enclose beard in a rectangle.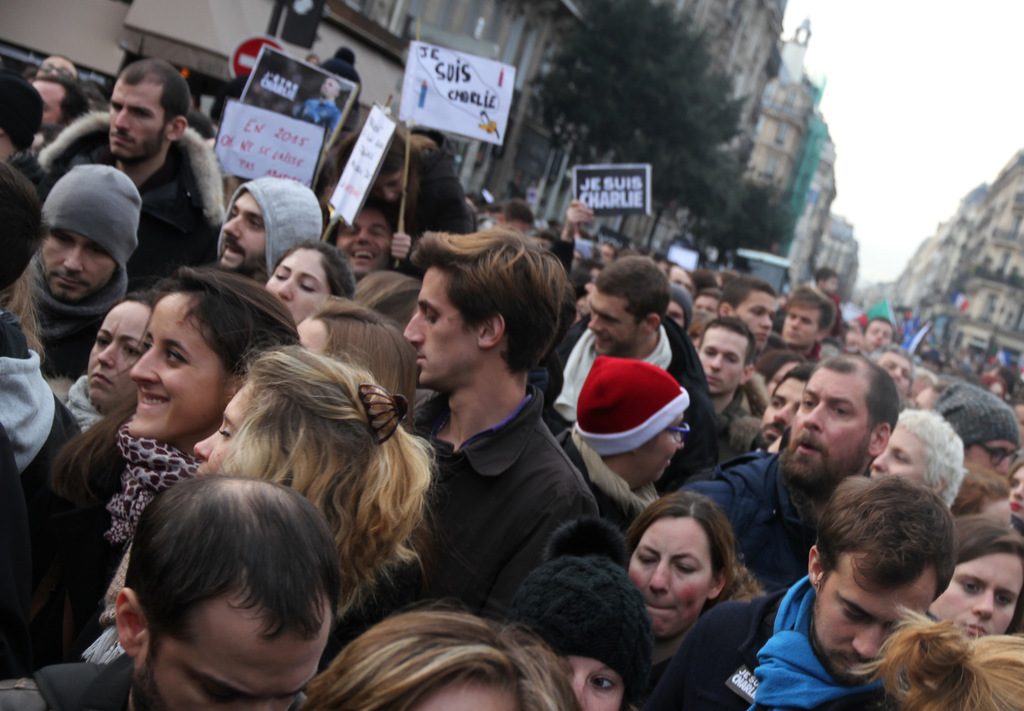
[left=221, top=236, right=270, bottom=279].
